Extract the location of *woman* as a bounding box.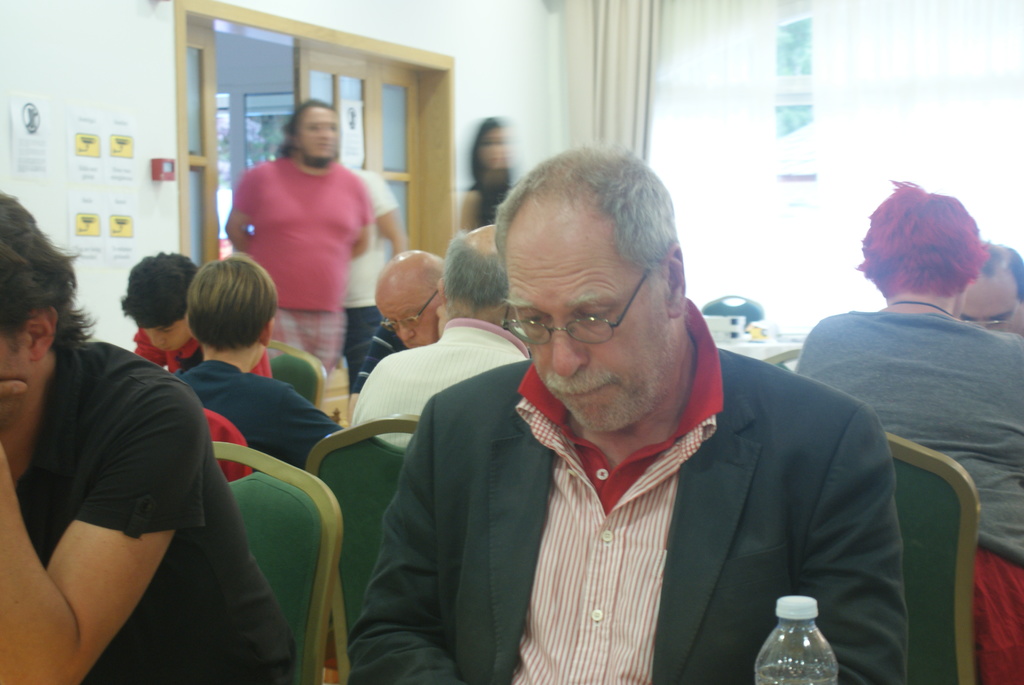
BBox(455, 112, 517, 230).
